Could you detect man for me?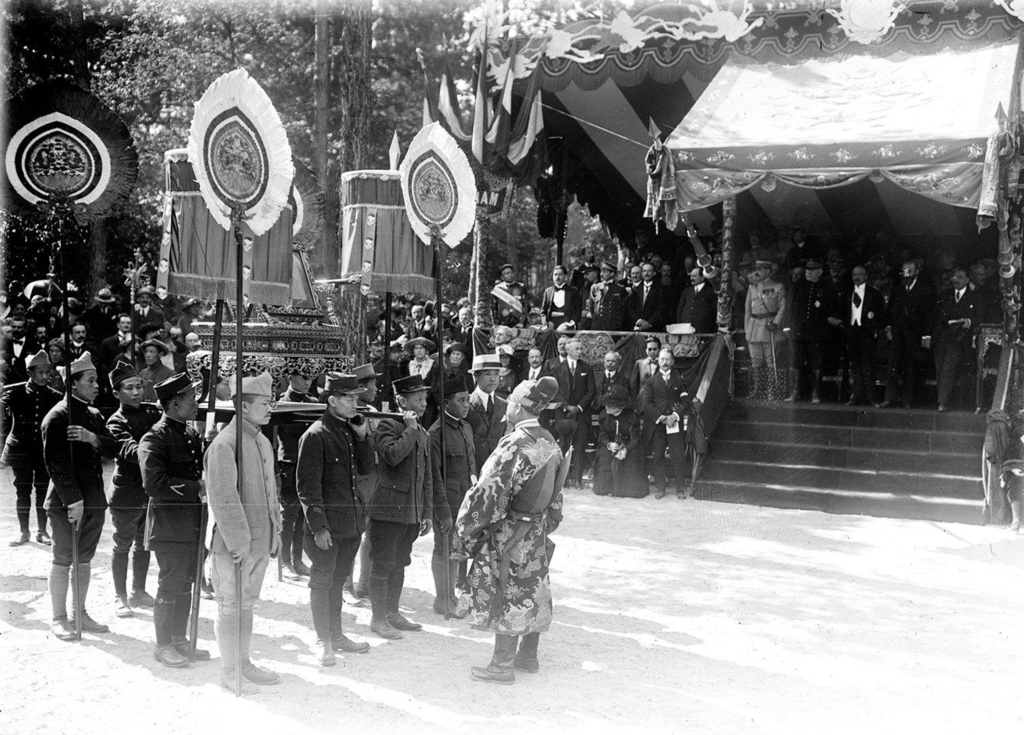
Detection result: 290,369,372,666.
